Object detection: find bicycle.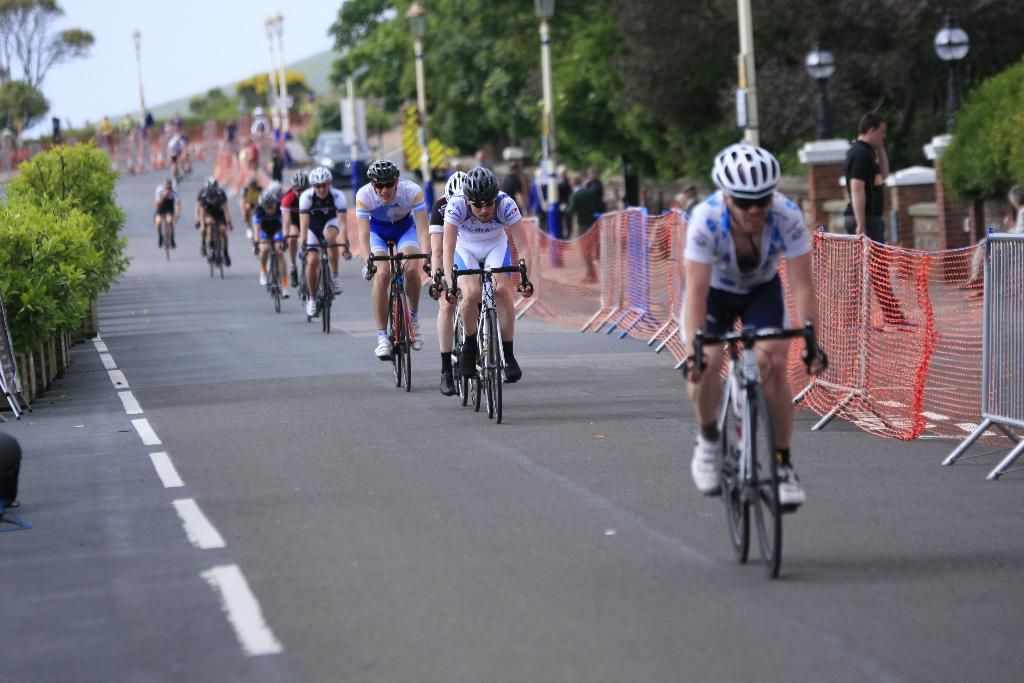
[x1=205, y1=217, x2=231, y2=277].
